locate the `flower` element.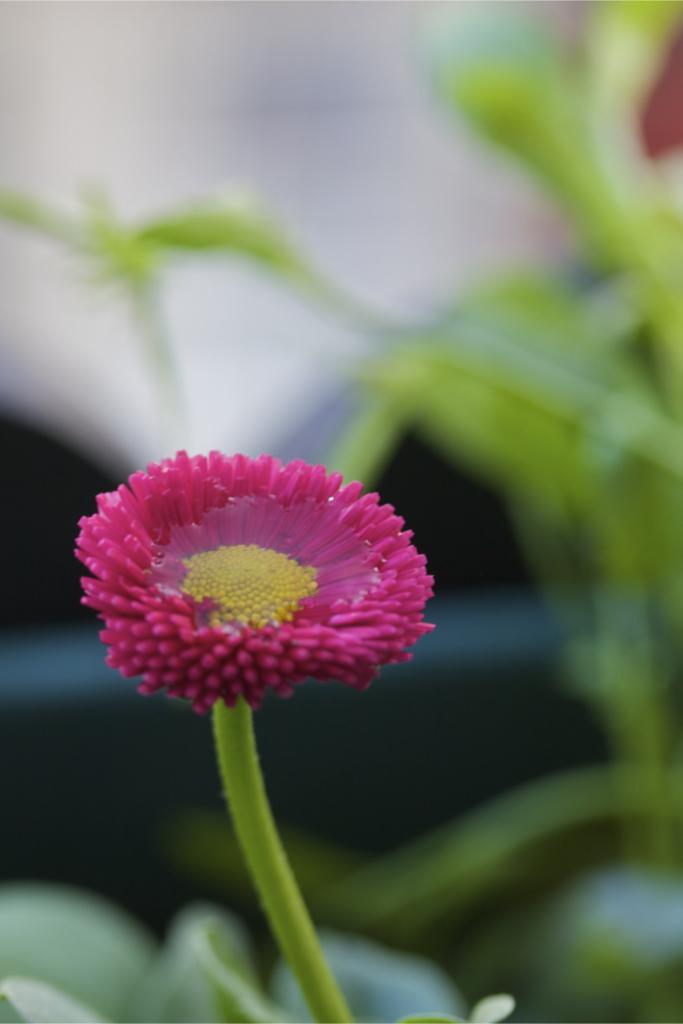
Element bbox: 79:444:436:711.
